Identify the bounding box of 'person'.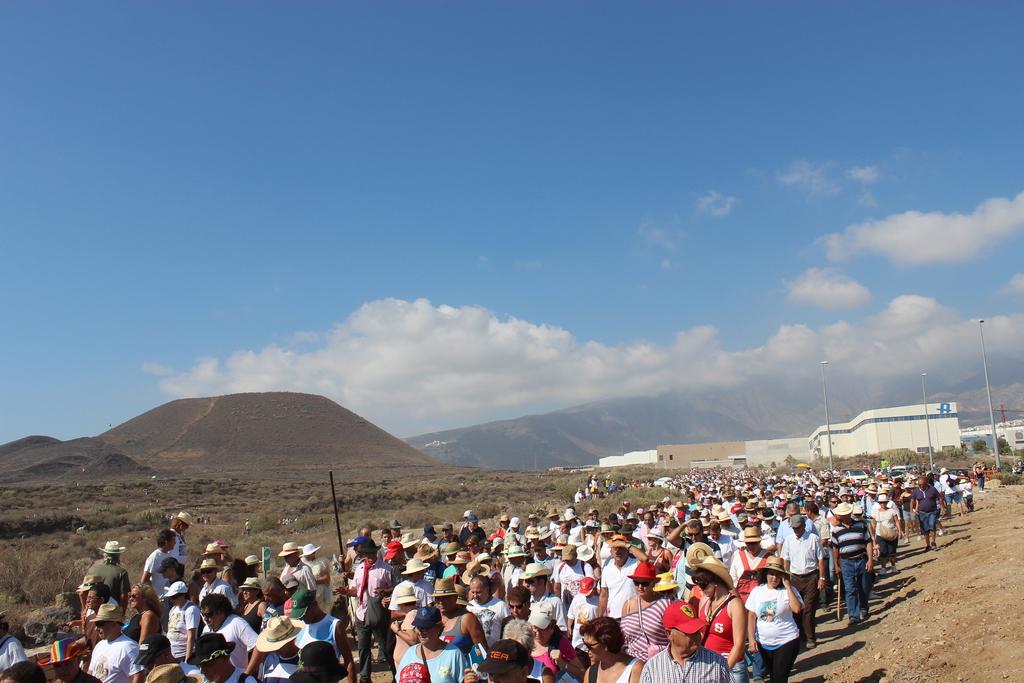
{"x1": 738, "y1": 554, "x2": 811, "y2": 682}.
